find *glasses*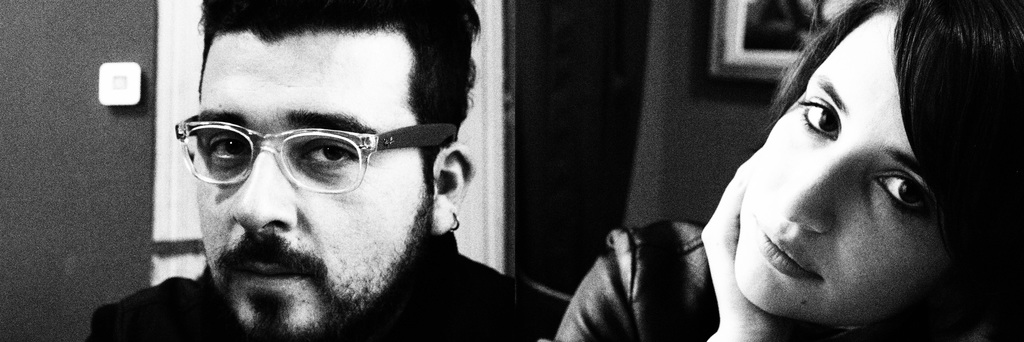
bbox=[168, 109, 448, 210]
